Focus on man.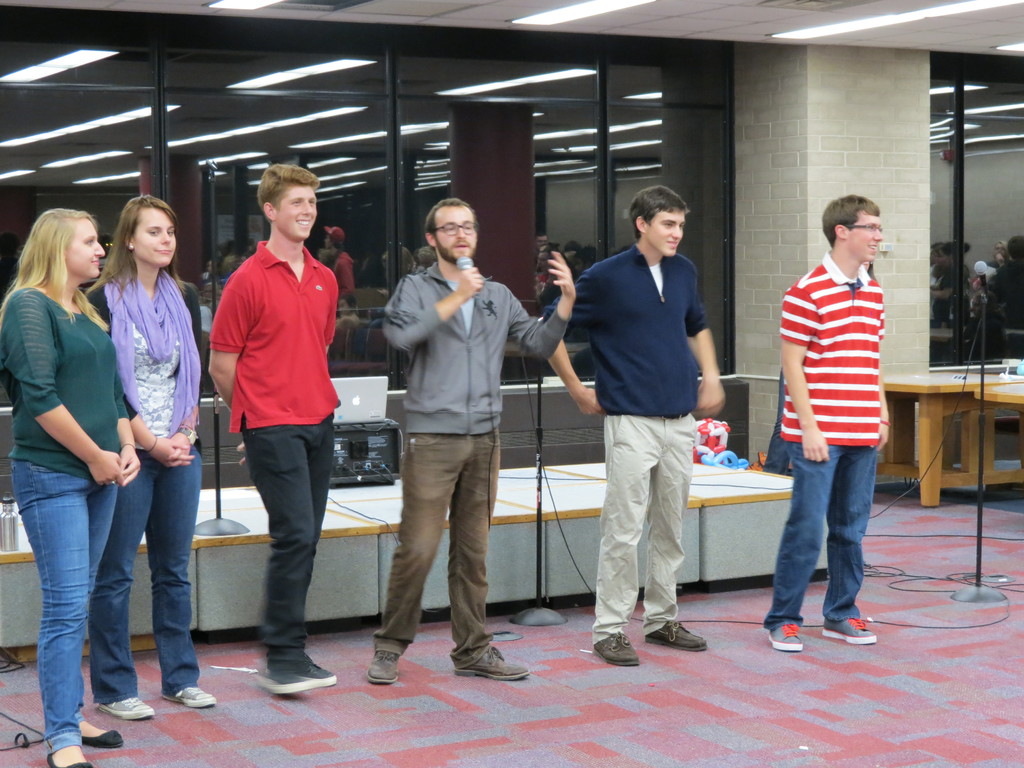
Focused at pyautogui.locateOnScreen(544, 181, 733, 666).
